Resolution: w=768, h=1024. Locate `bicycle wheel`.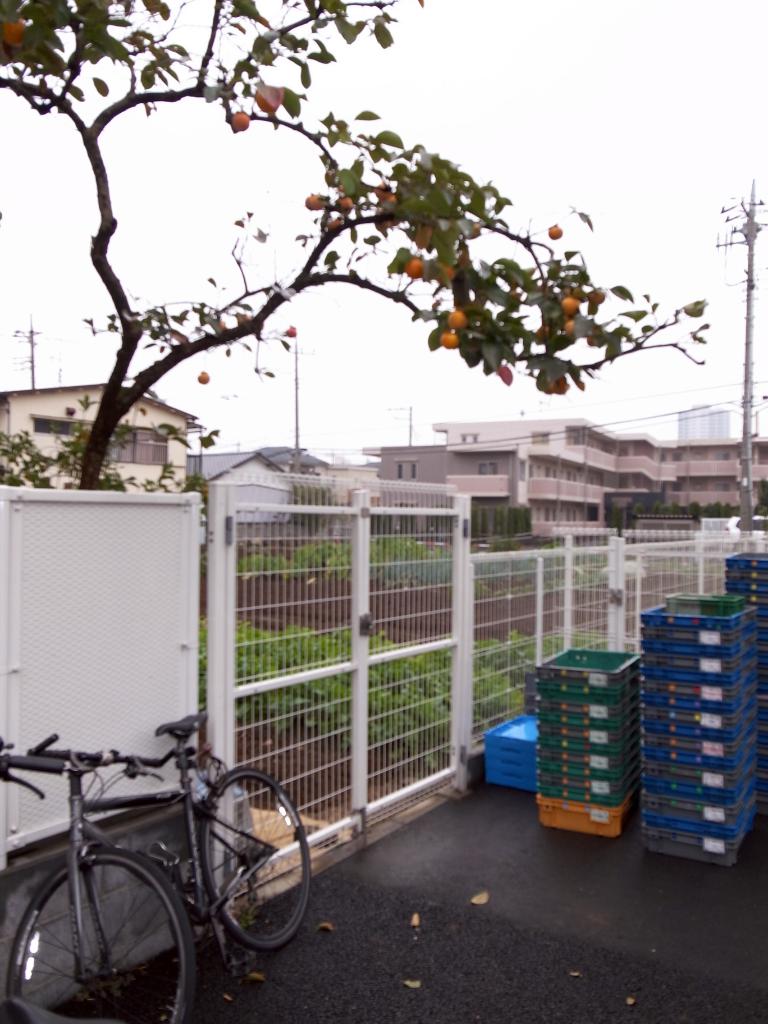
[5,846,201,1023].
